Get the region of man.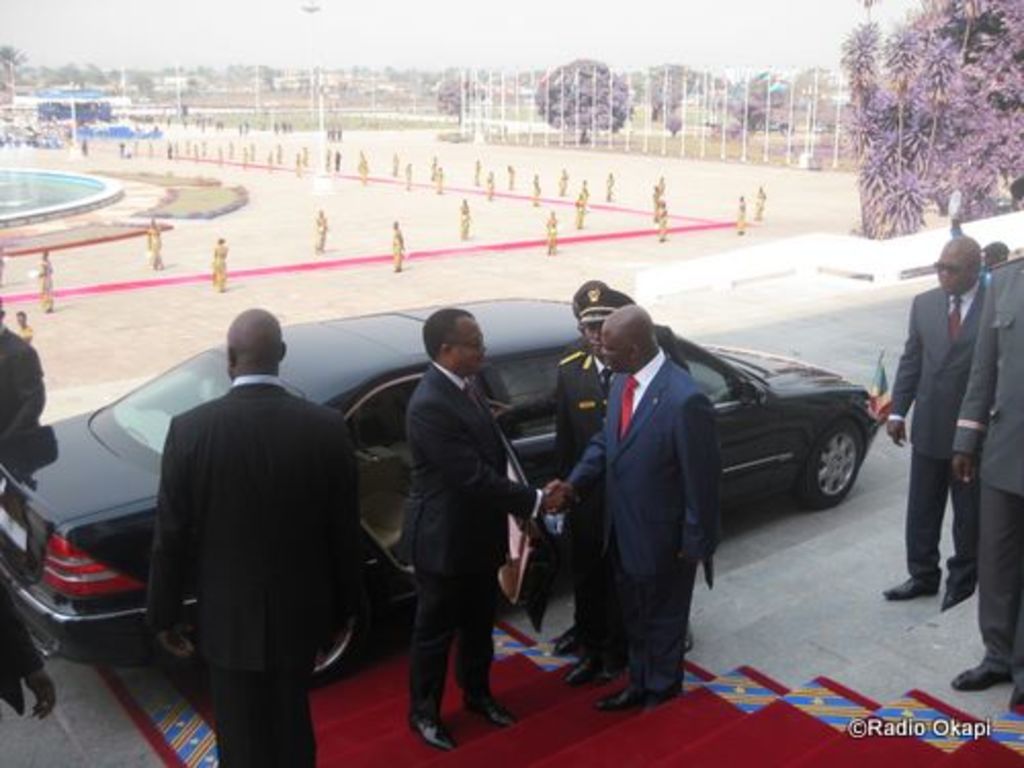
[0,305,45,453].
